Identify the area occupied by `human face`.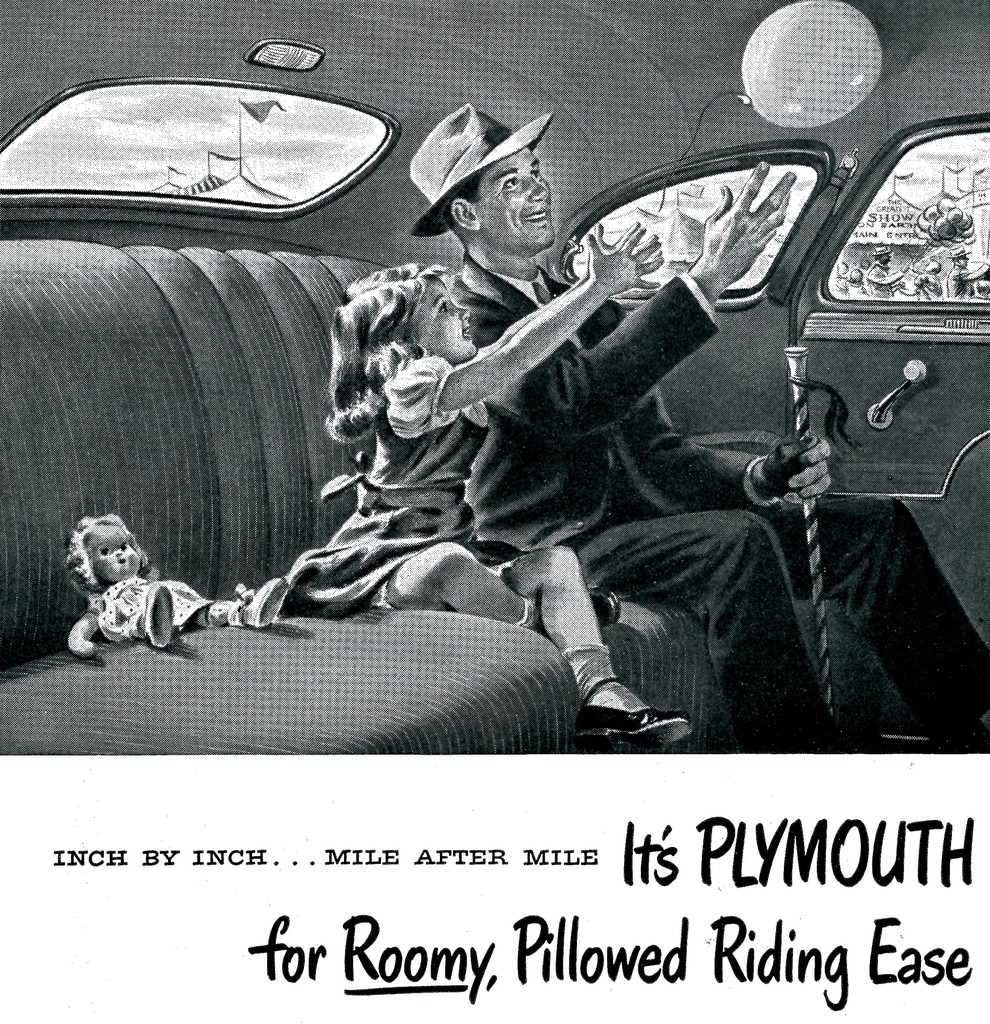
Area: (x1=478, y1=143, x2=555, y2=243).
